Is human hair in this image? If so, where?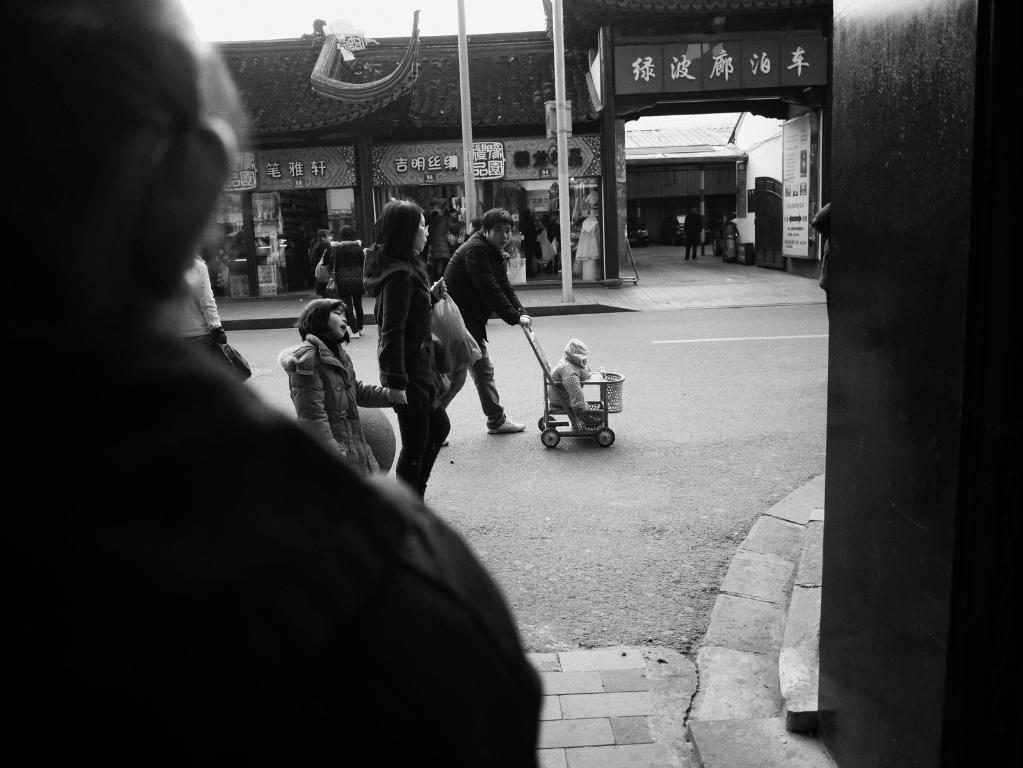
Yes, at Rect(0, 0, 246, 335).
